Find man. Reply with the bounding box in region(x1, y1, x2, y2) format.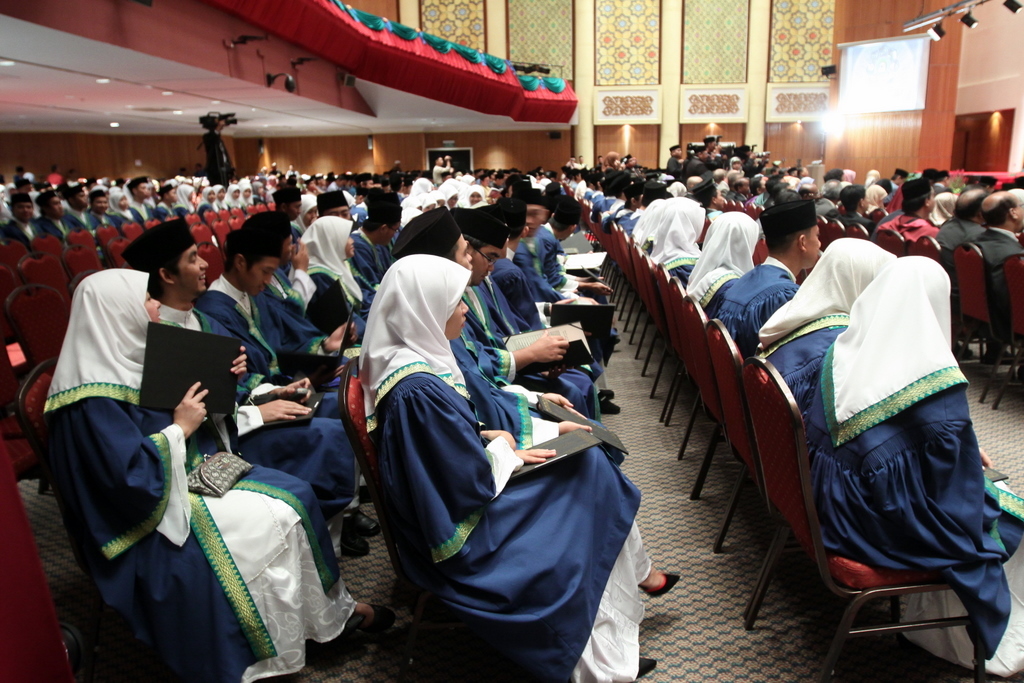
region(118, 218, 375, 554).
